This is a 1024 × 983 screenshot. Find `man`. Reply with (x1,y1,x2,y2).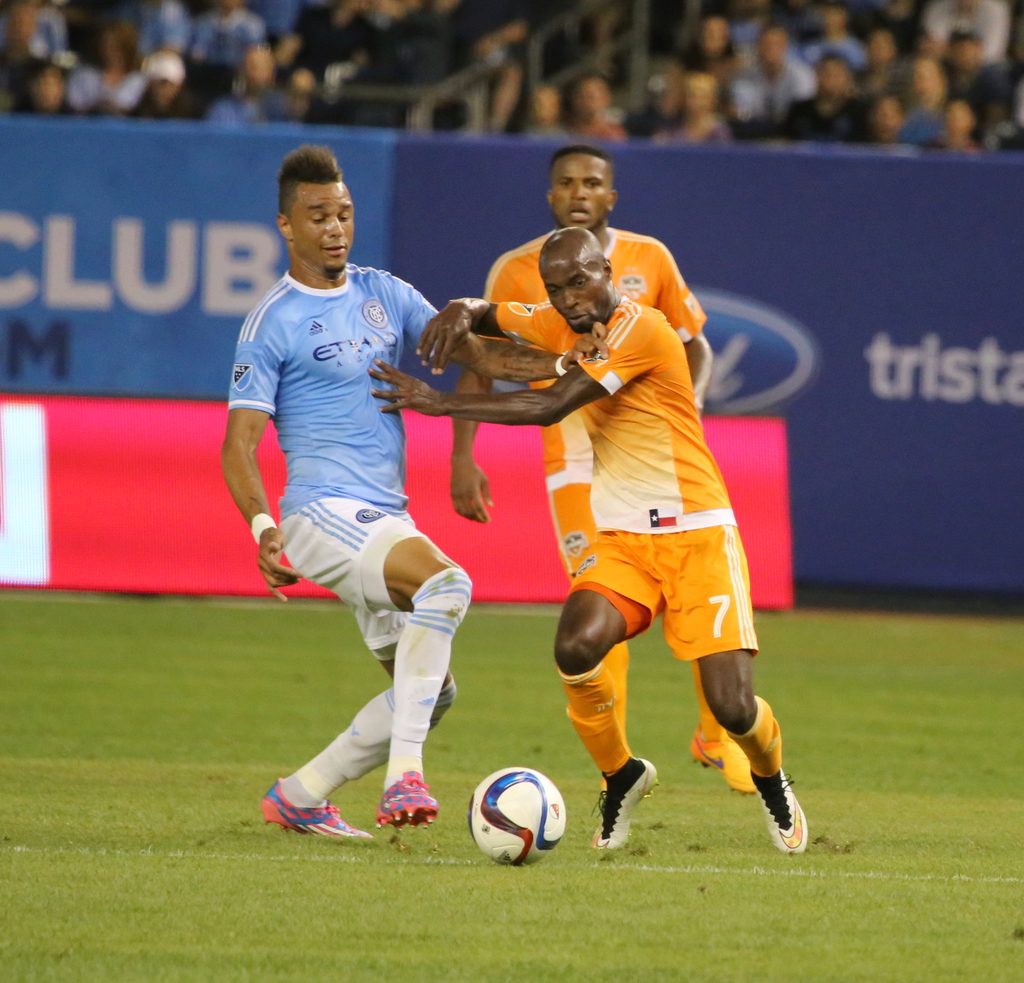
(444,142,758,795).
